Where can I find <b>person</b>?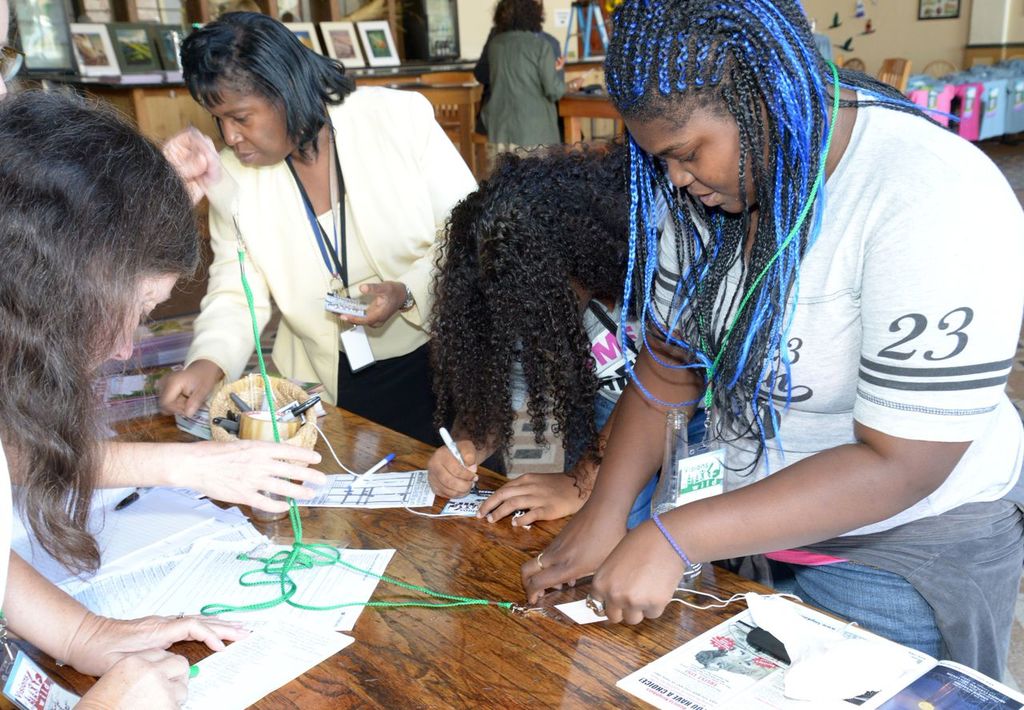
You can find it at select_region(526, 0, 1023, 678).
